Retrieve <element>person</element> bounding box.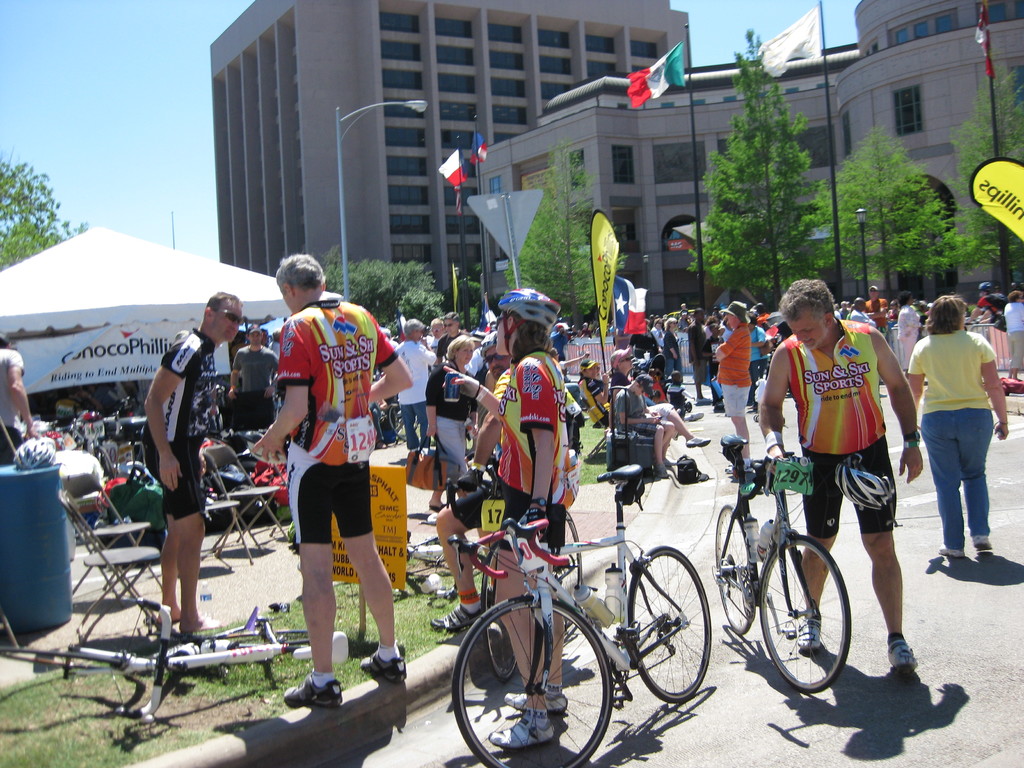
Bounding box: (431, 332, 472, 486).
